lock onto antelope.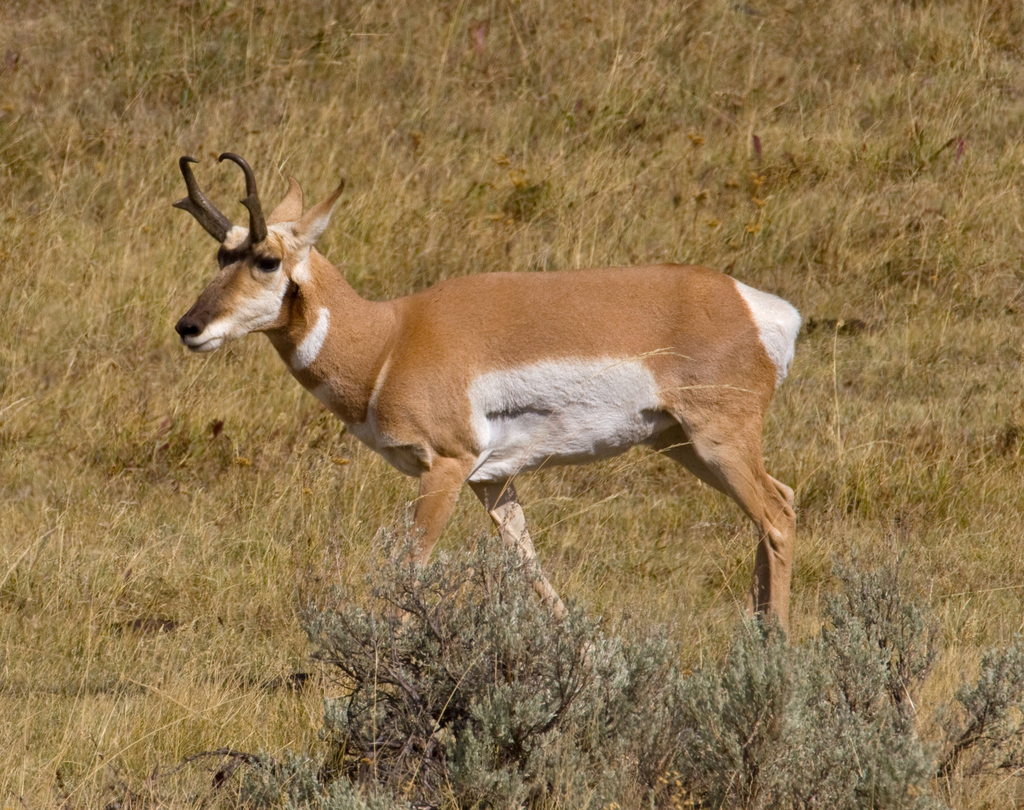
Locked: 179:156:807:645.
